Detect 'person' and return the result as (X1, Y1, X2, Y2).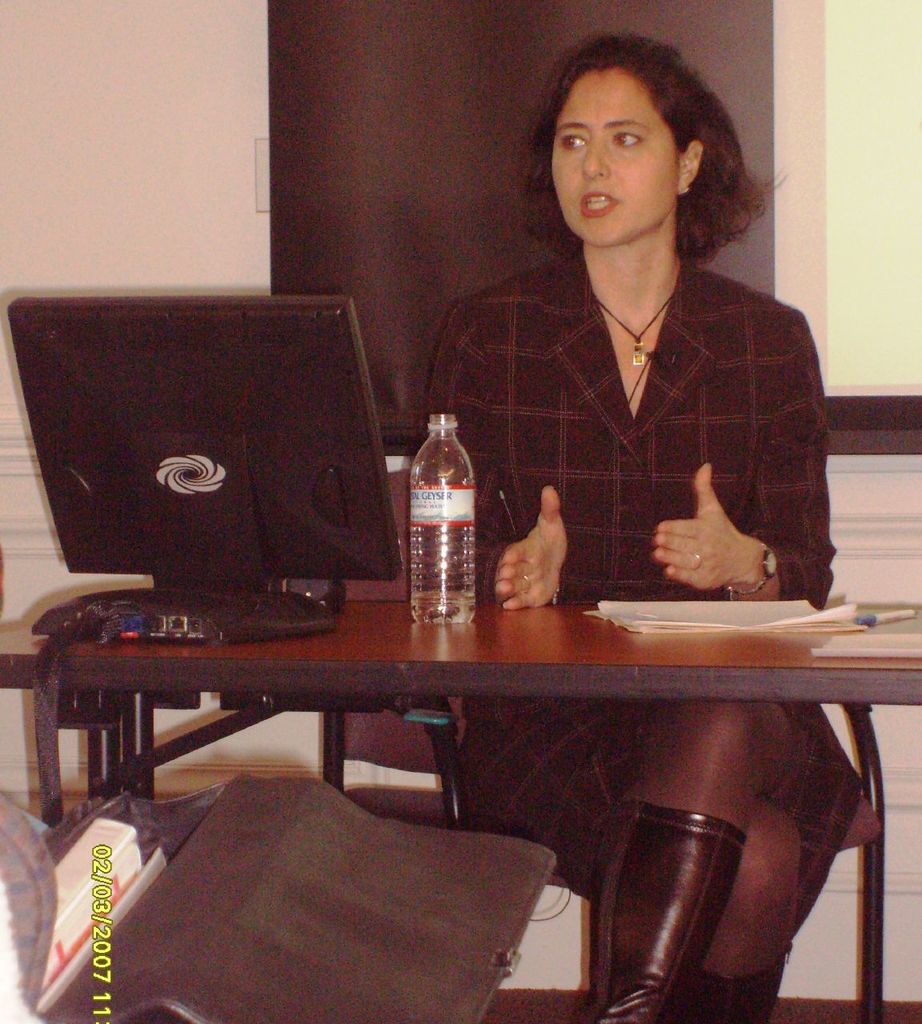
(425, 28, 865, 1023).
